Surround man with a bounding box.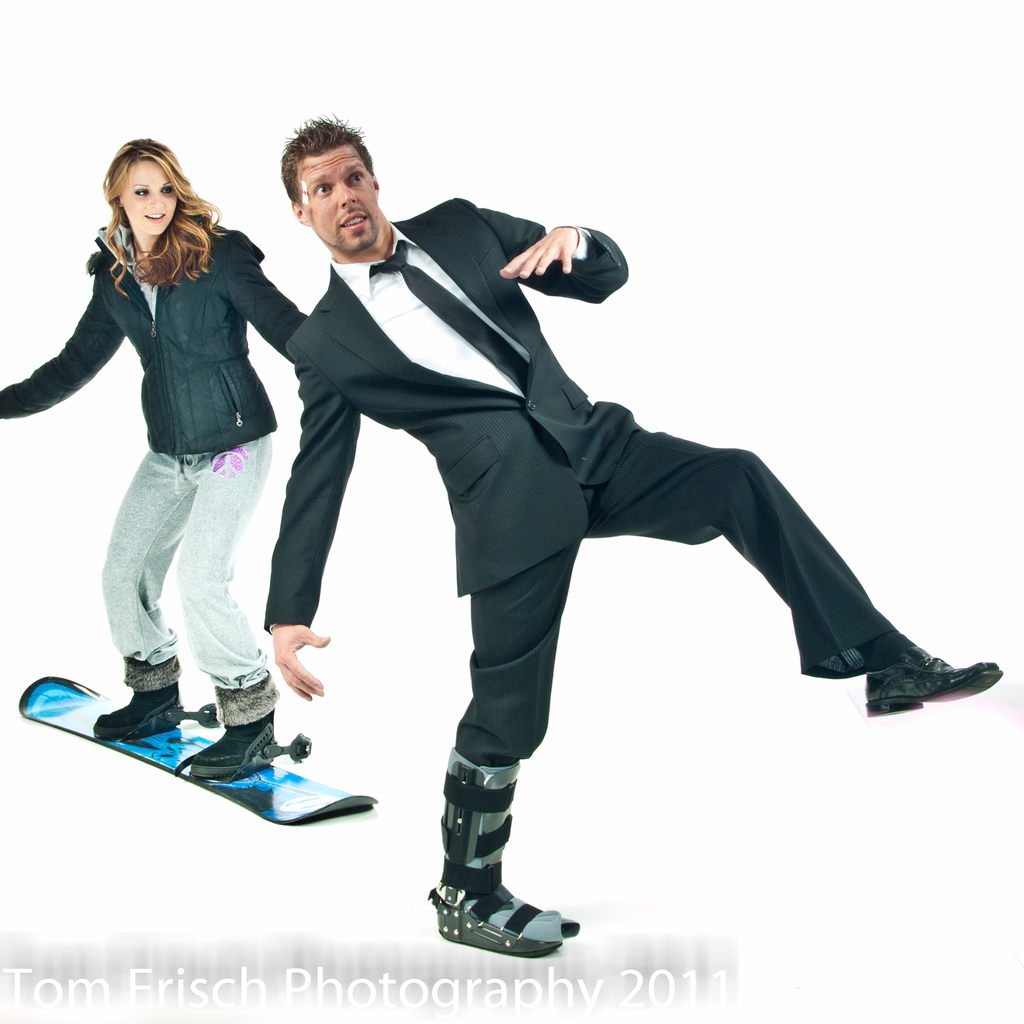
[x1=203, y1=104, x2=923, y2=952].
